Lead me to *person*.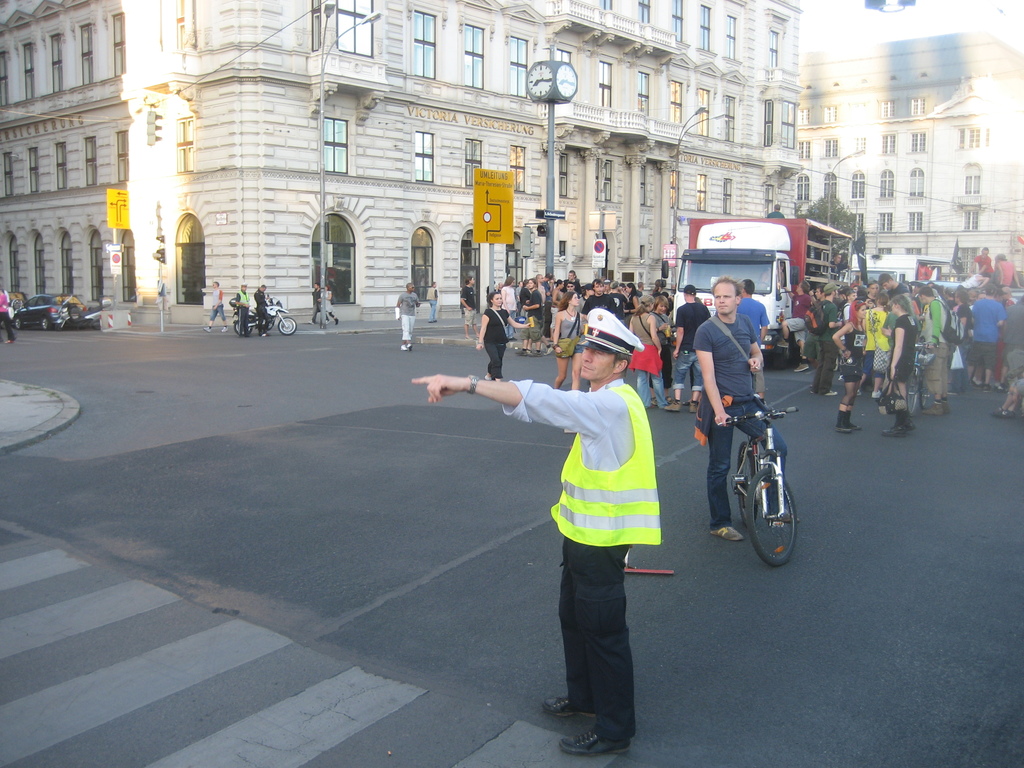
Lead to locate(842, 254, 973, 369).
